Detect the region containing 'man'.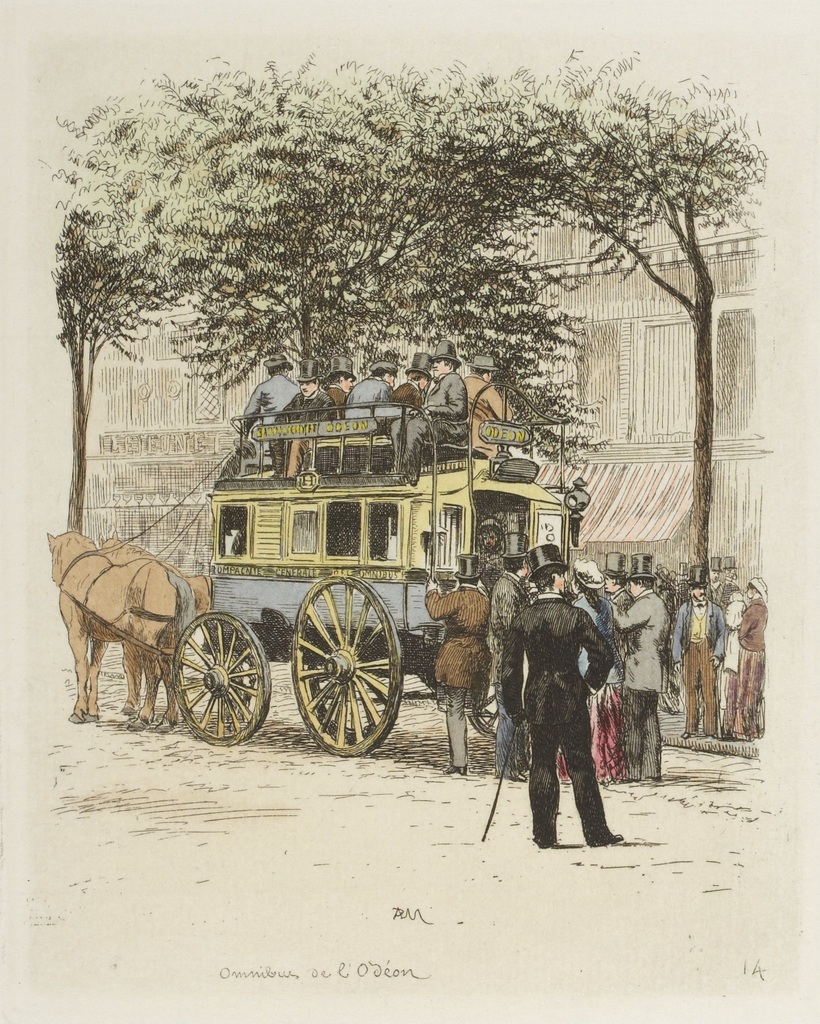
[x1=242, y1=353, x2=301, y2=452].
